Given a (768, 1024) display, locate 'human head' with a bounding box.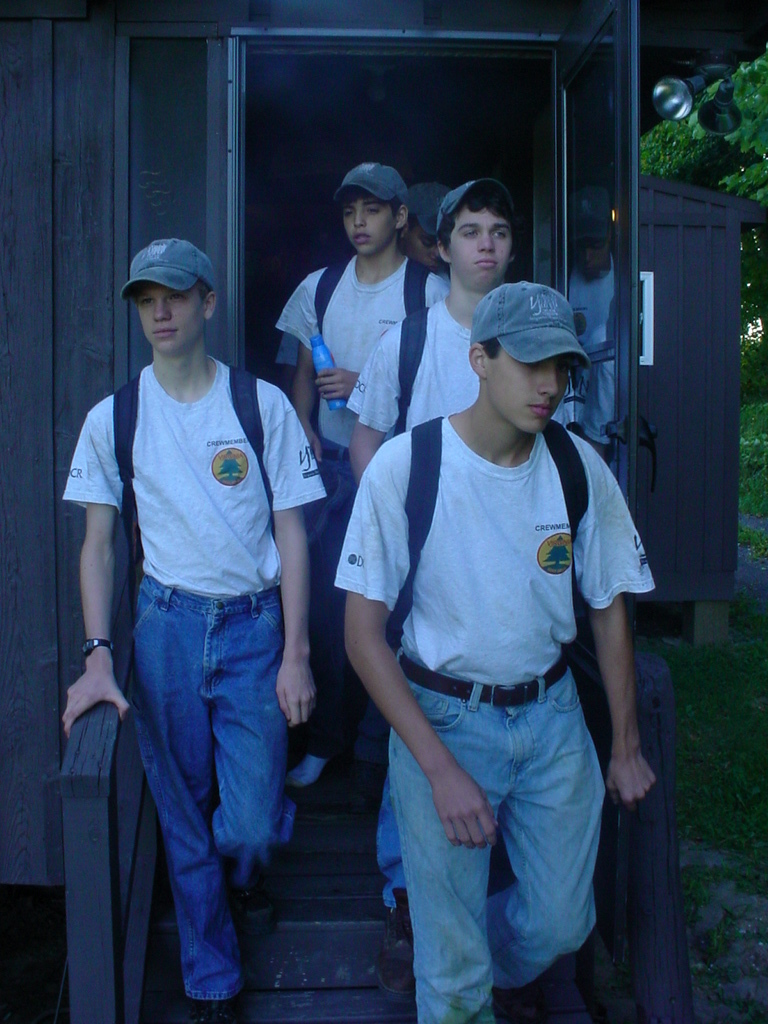
Located: [463, 274, 603, 429].
